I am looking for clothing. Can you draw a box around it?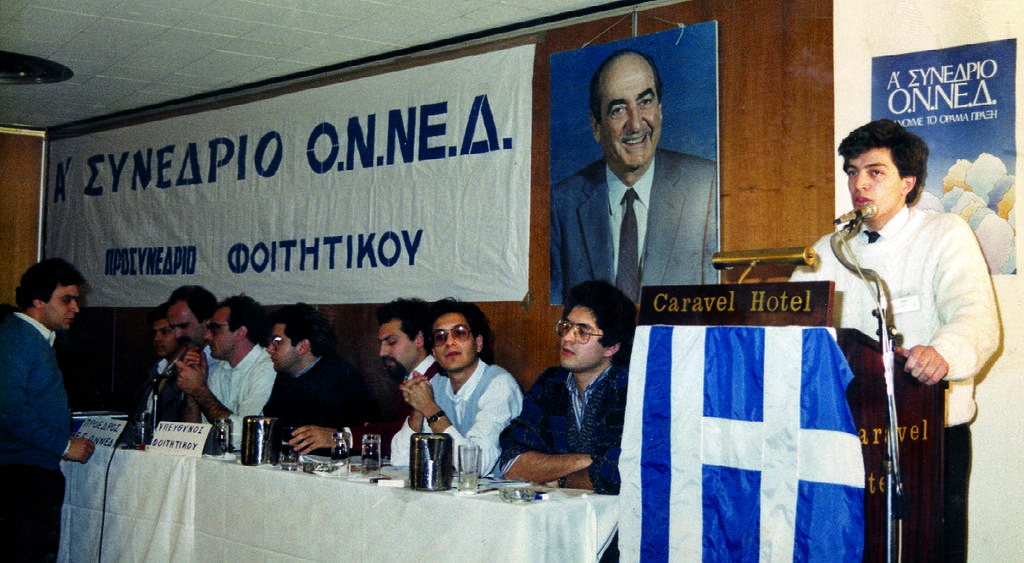
Sure, the bounding box is region(548, 149, 719, 306).
